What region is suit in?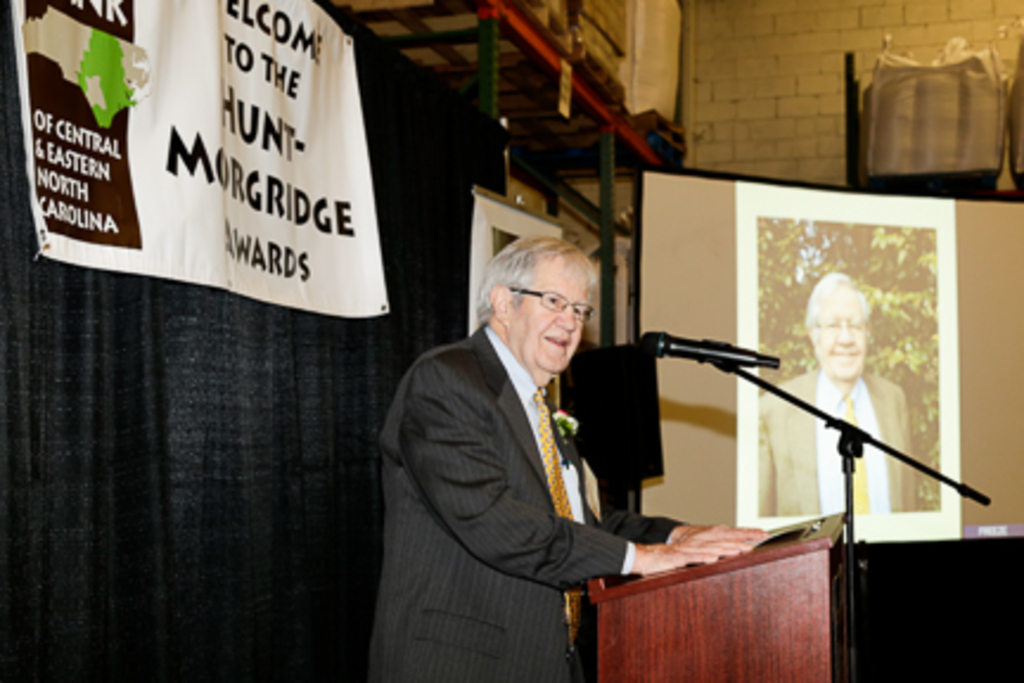
locate(344, 285, 678, 666).
